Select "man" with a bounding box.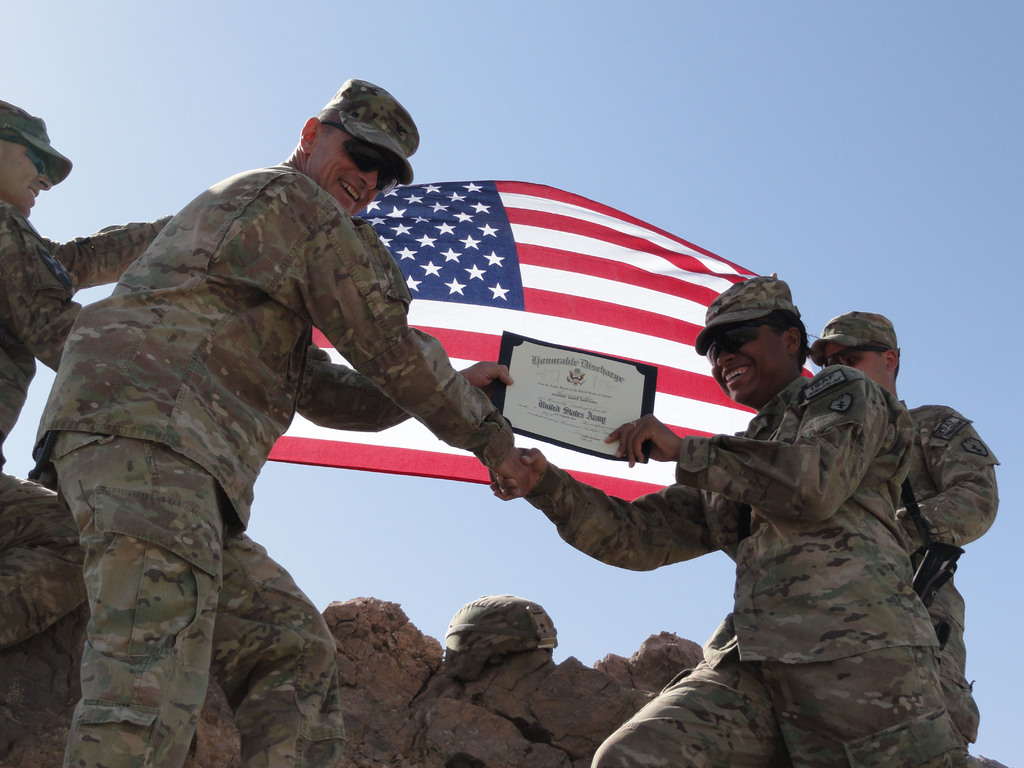
BBox(31, 77, 531, 767).
